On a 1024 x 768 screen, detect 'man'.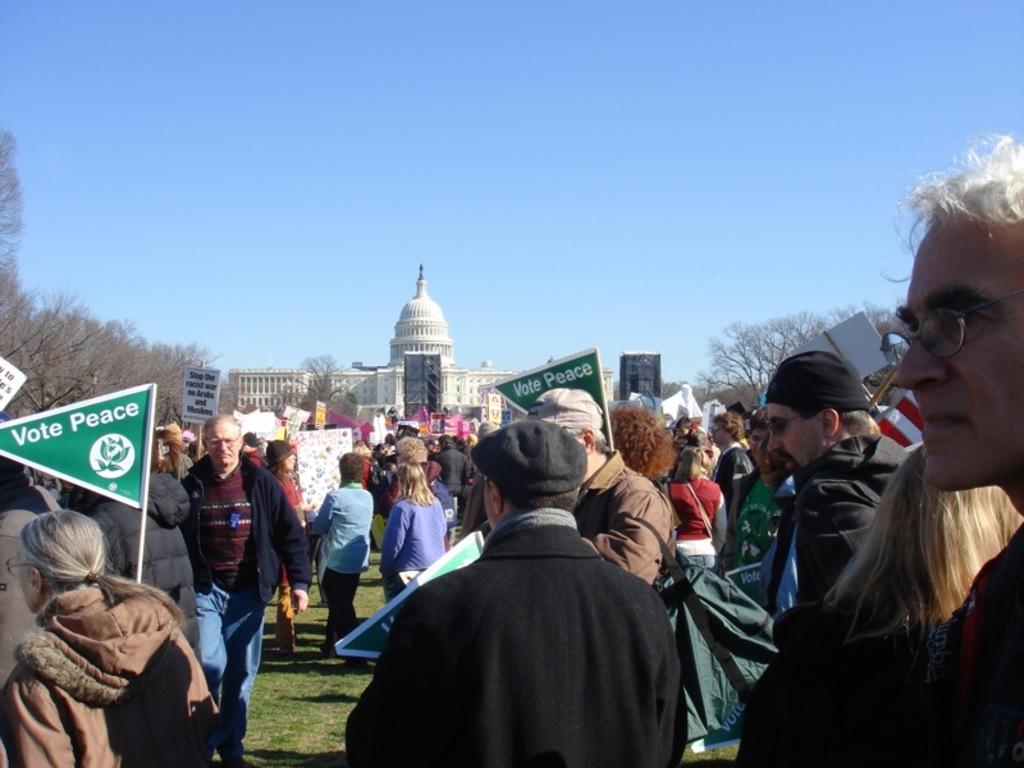
pyautogui.locateOnScreen(0, 481, 61, 767).
